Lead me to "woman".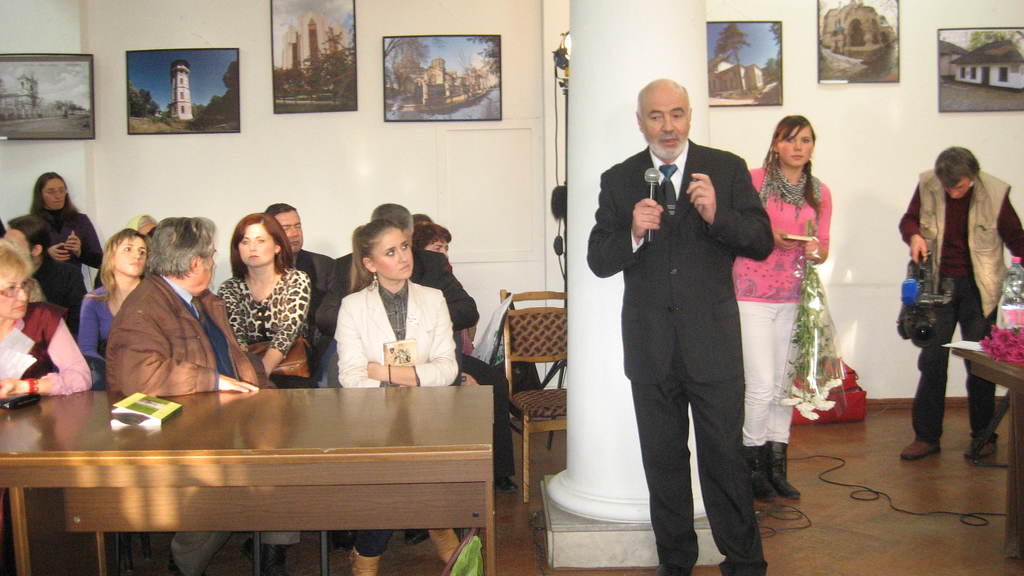
Lead to [738,119,832,492].
